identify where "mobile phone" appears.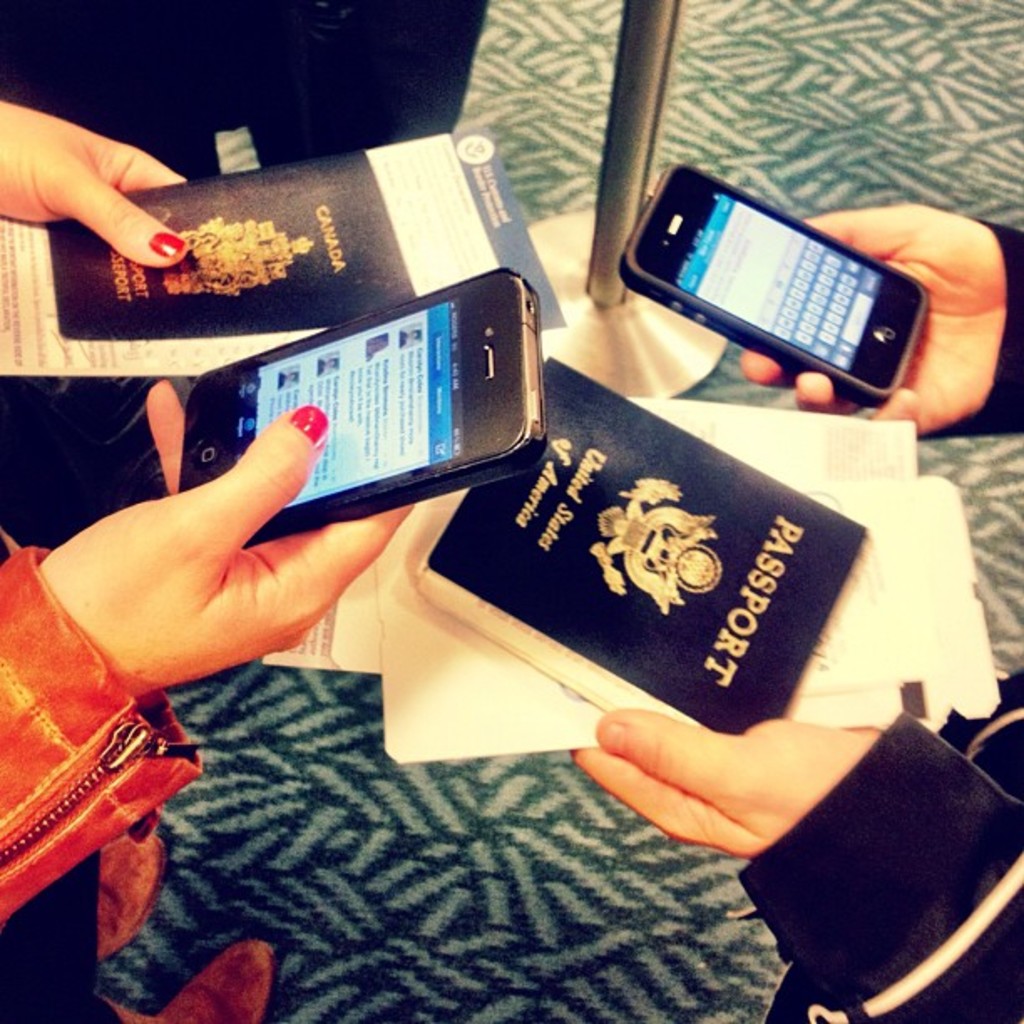
Appears at bbox=[179, 264, 550, 549].
